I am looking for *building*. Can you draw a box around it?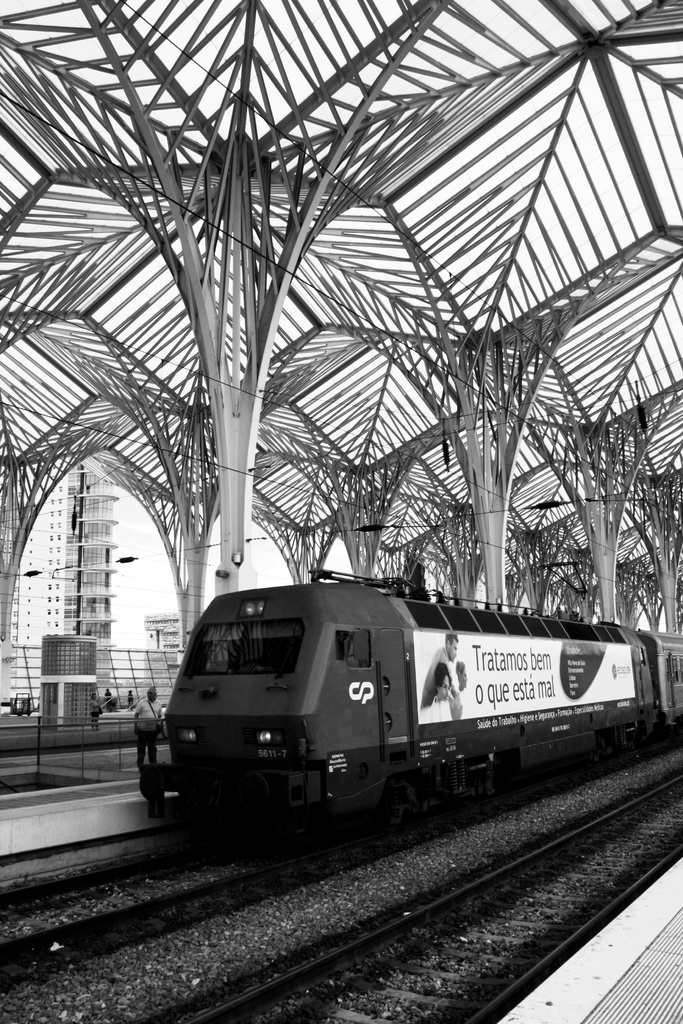
Sure, the bounding box is [8,464,119,643].
